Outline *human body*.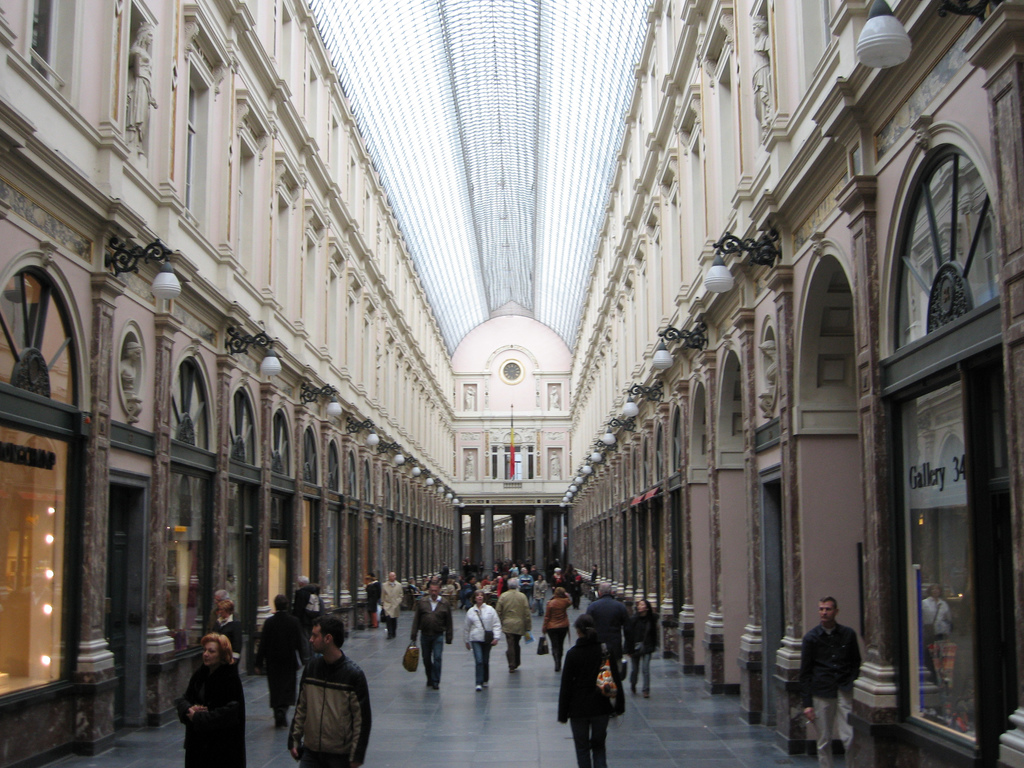
Outline: bbox=(582, 582, 633, 714).
